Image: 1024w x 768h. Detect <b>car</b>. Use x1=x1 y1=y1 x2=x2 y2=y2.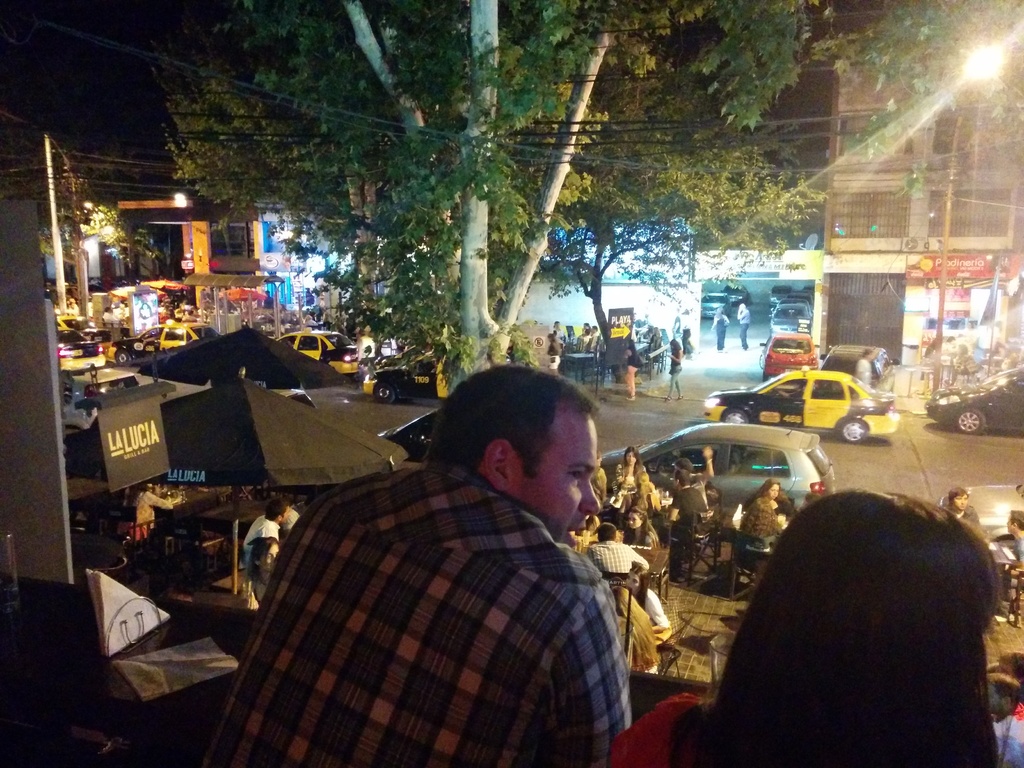
x1=599 y1=425 x2=831 y2=529.
